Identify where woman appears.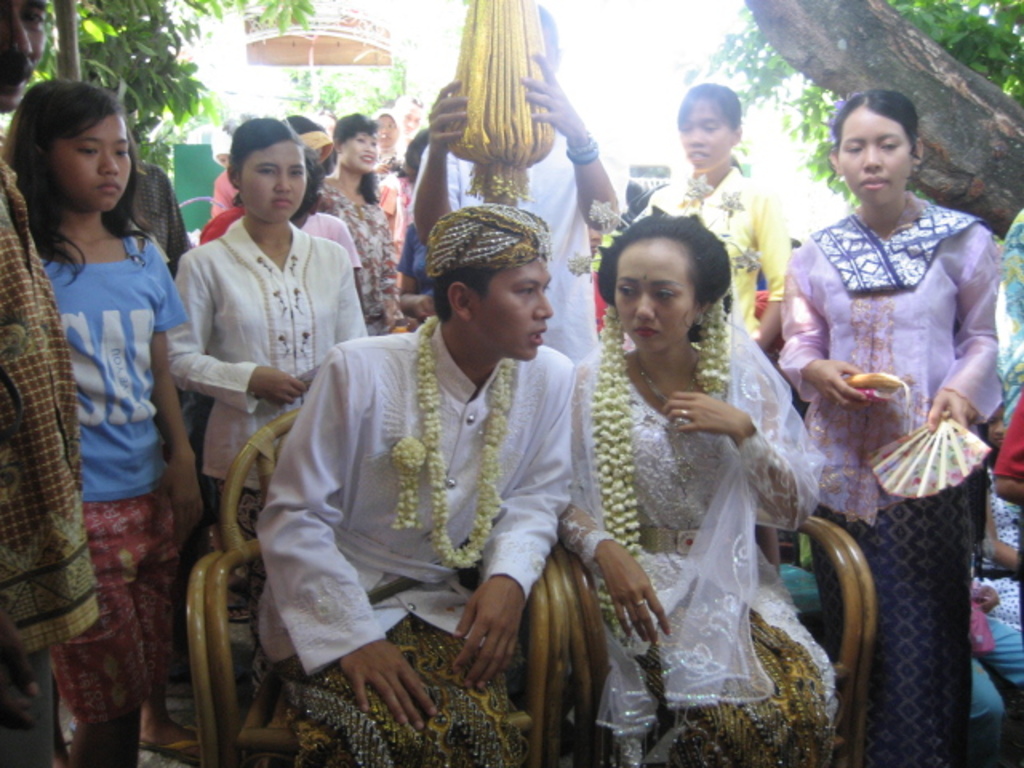
Appears at box(160, 112, 374, 562).
